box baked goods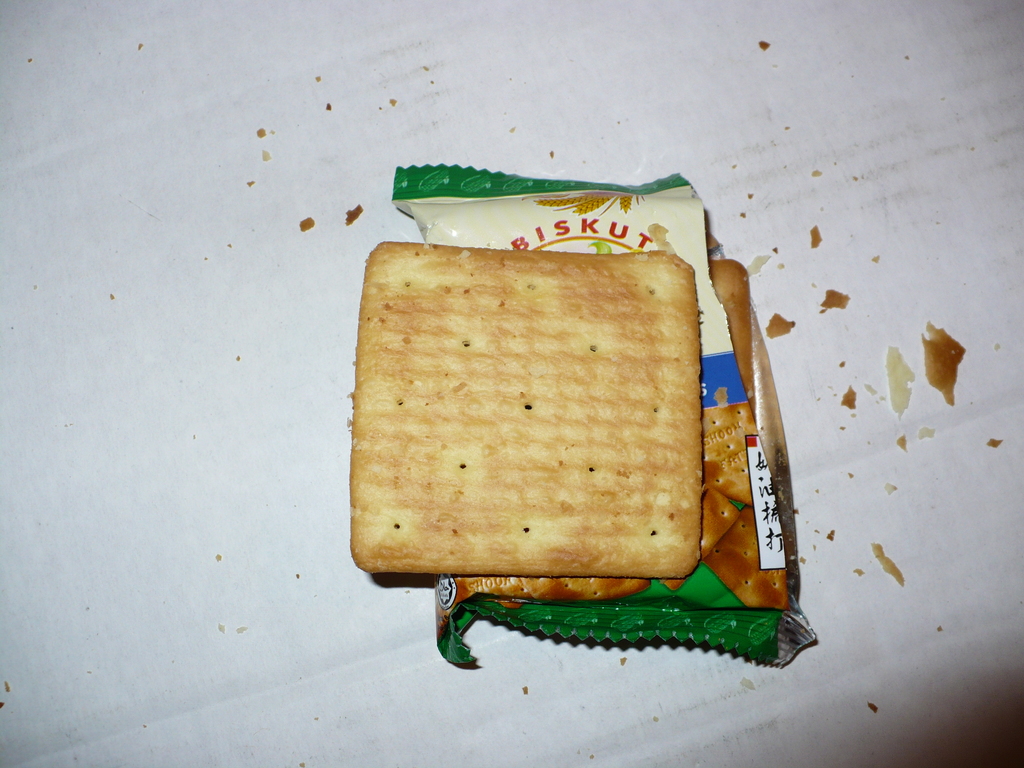
locate(710, 260, 756, 400)
